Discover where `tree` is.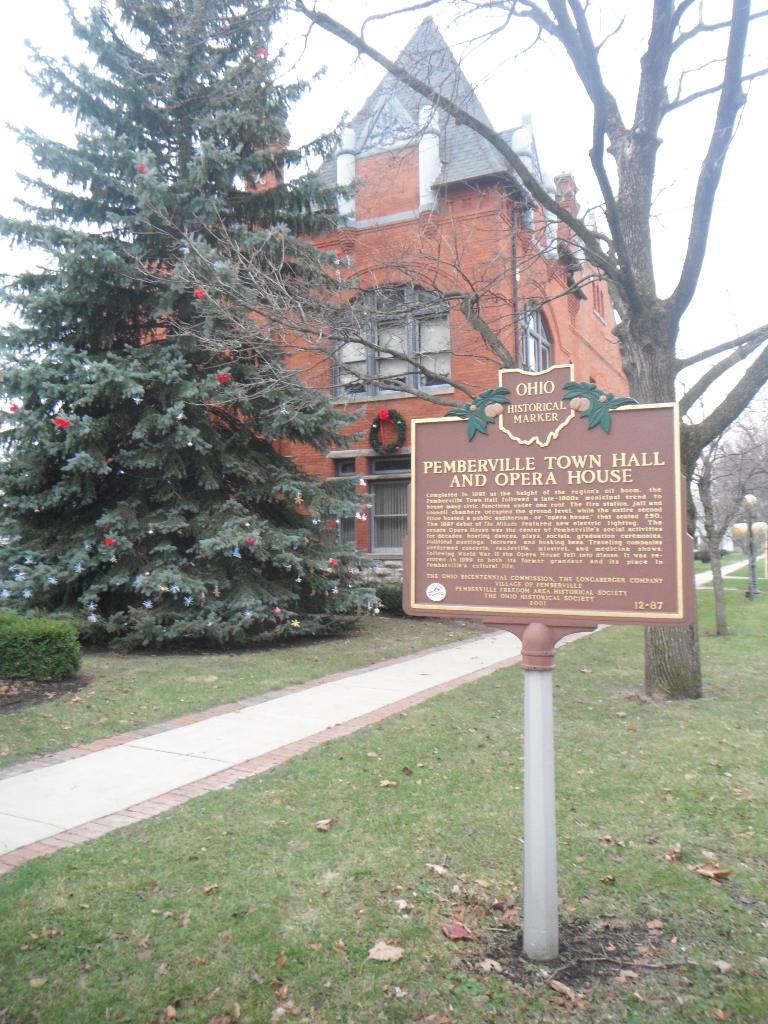
Discovered at <region>19, 16, 381, 666</region>.
